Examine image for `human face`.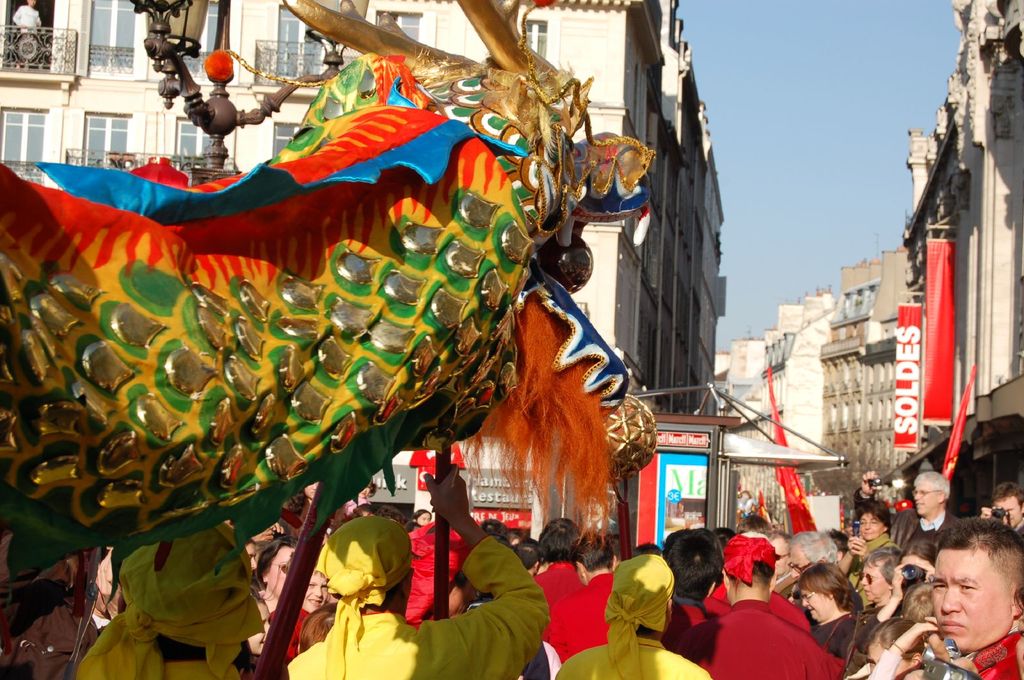
Examination result: bbox=[304, 571, 329, 608].
